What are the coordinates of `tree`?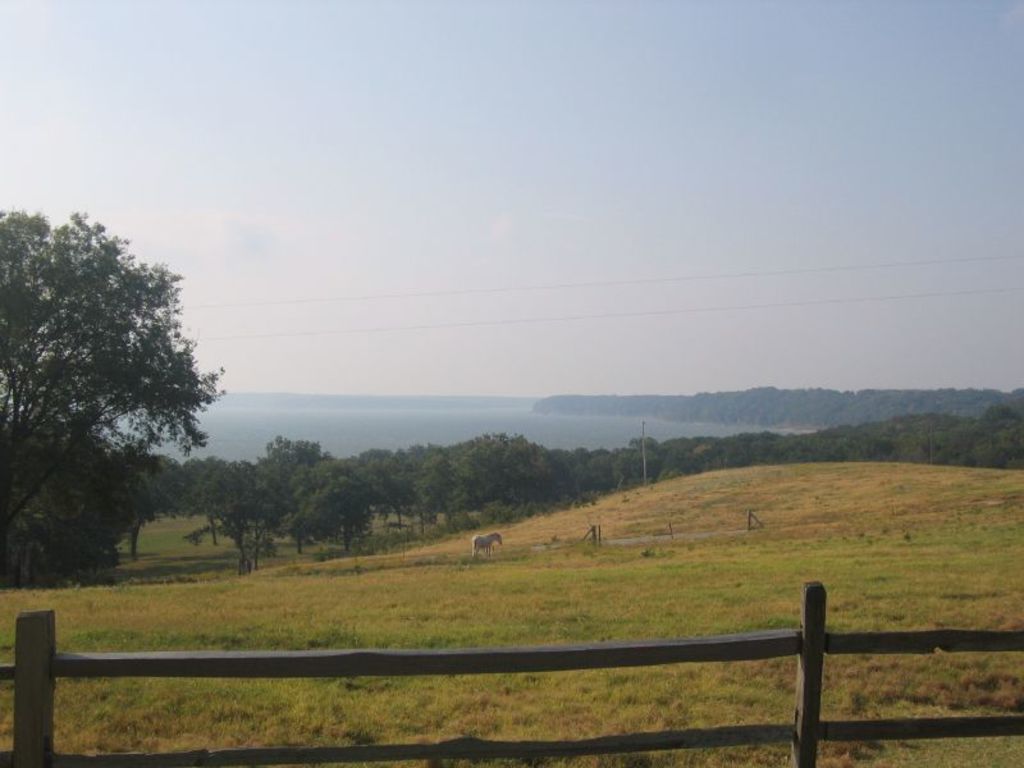
(0, 388, 152, 608).
